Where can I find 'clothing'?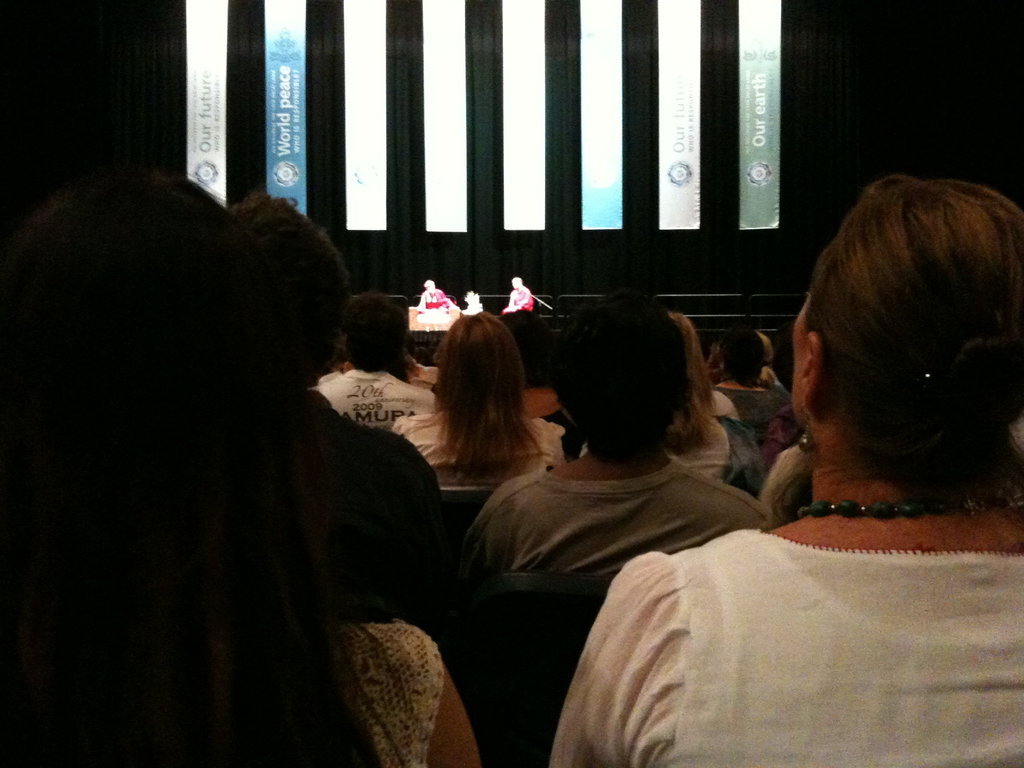
You can find it at 396, 414, 561, 484.
